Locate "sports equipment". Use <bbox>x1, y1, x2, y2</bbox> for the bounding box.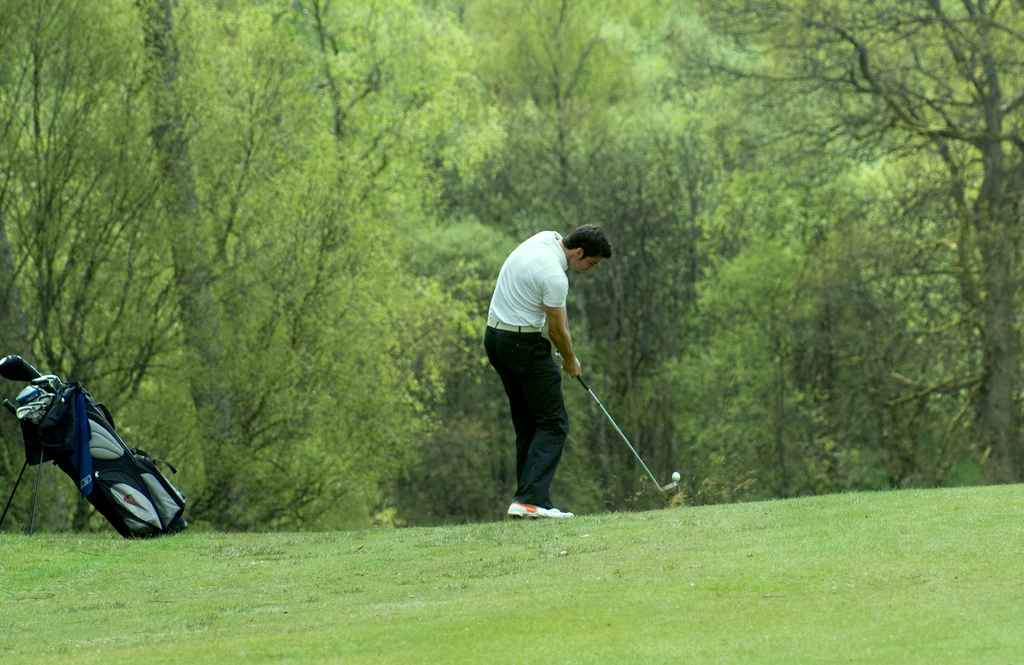
<bbox>671, 473, 681, 484</bbox>.
